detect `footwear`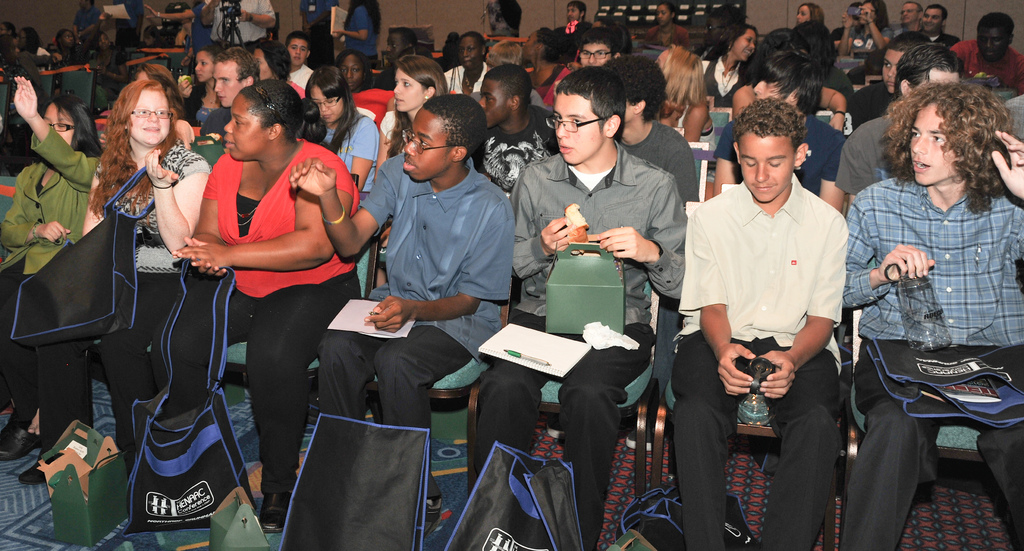
l=258, t=481, r=294, b=531
